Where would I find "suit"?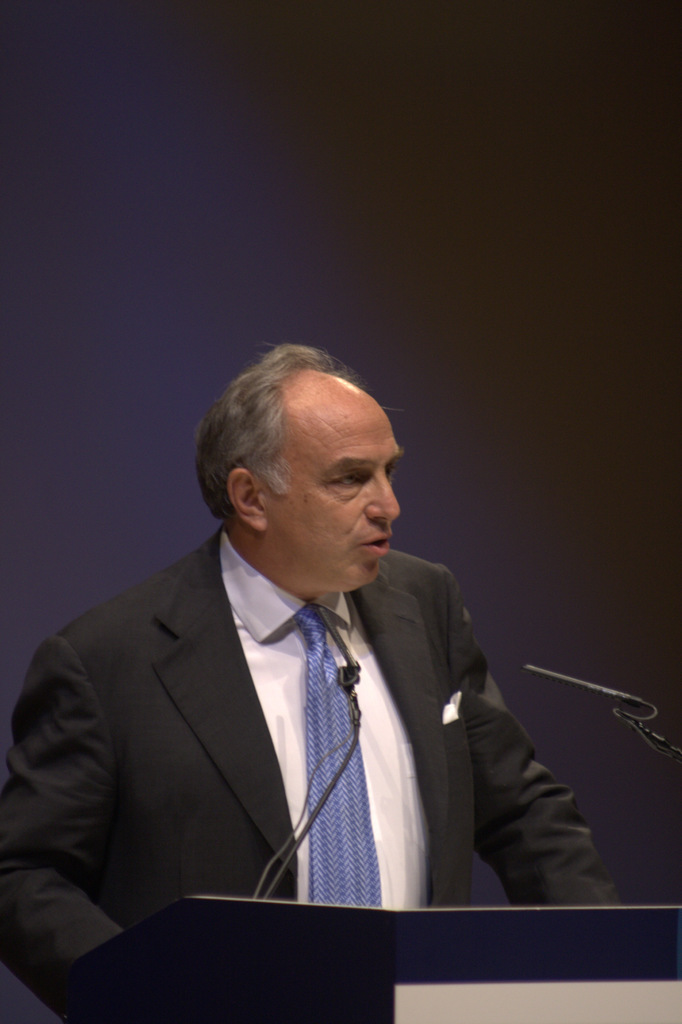
At bbox=[27, 466, 550, 959].
